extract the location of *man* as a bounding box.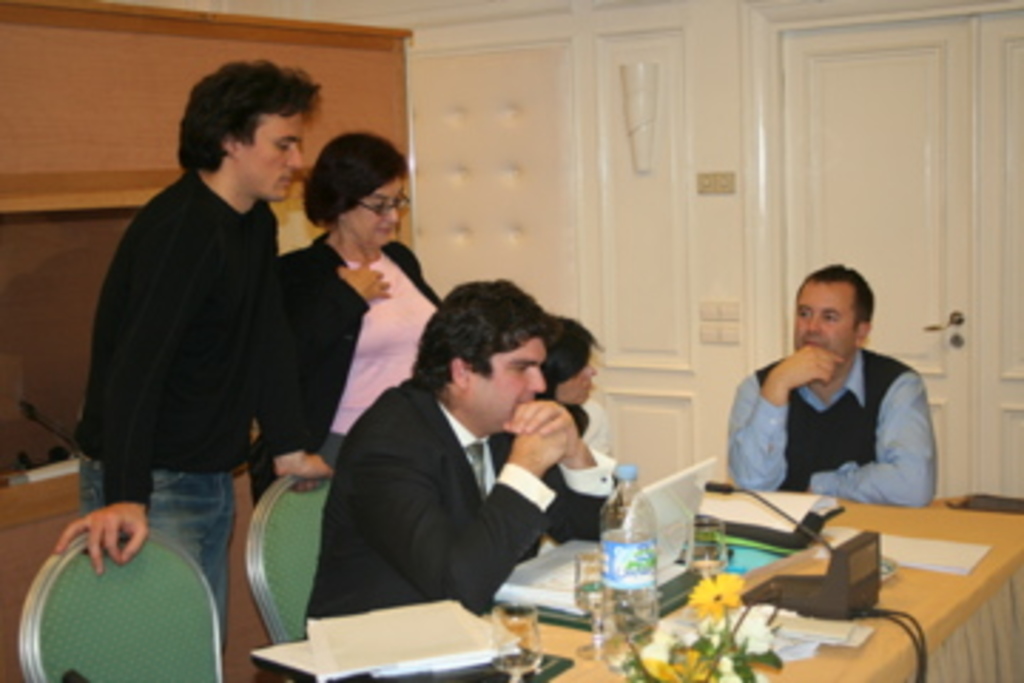
<box>54,57,327,663</box>.
